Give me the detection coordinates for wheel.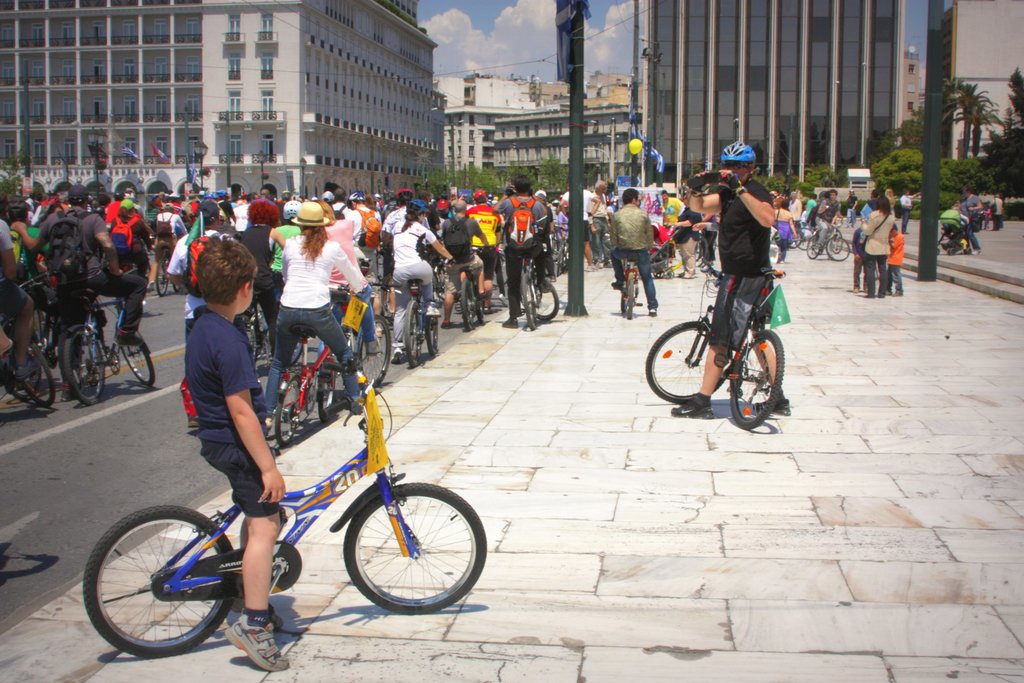
x1=20 y1=342 x2=55 y2=413.
